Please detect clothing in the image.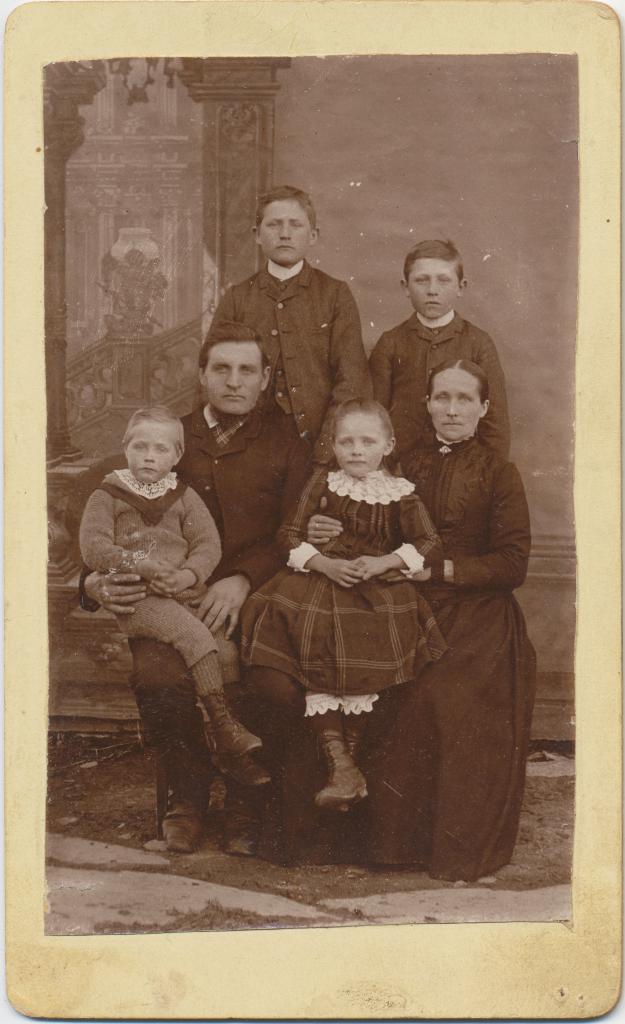
region(241, 467, 439, 716).
